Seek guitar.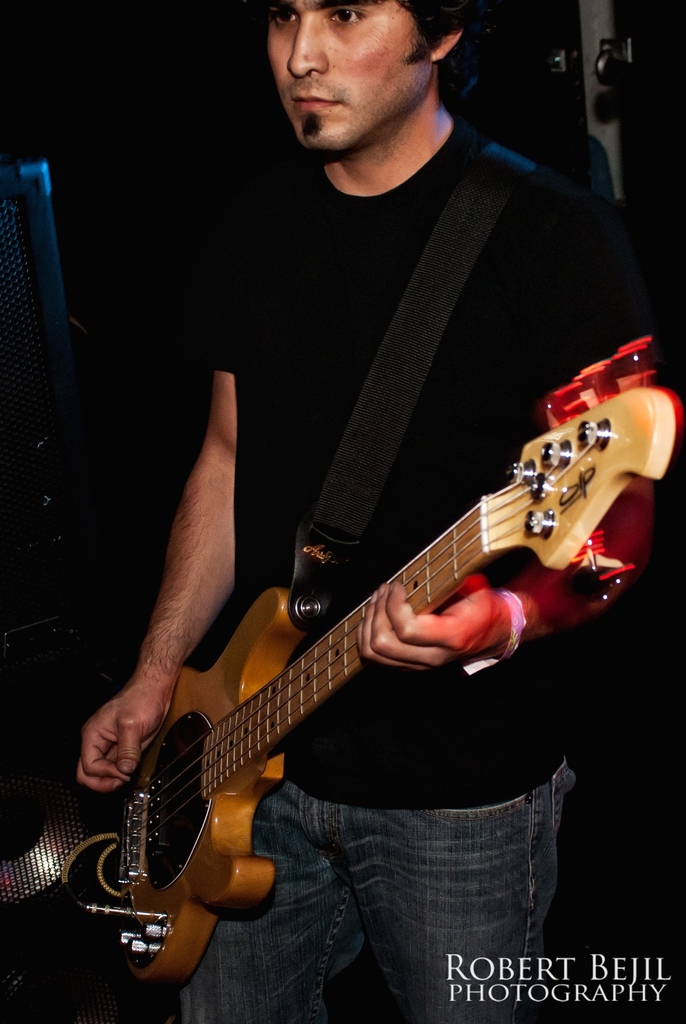
{"left": 52, "top": 332, "right": 683, "bottom": 995}.
